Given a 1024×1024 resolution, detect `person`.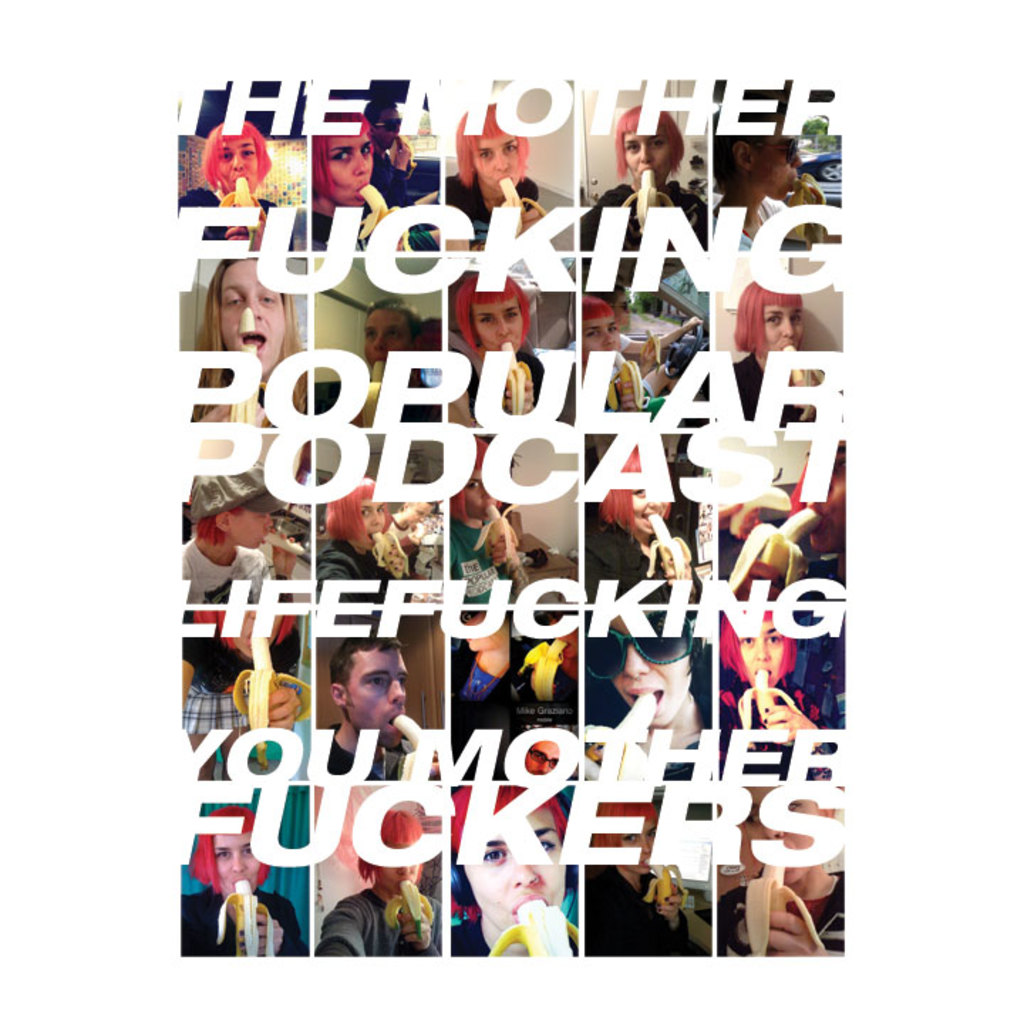
183,804,303,953.
